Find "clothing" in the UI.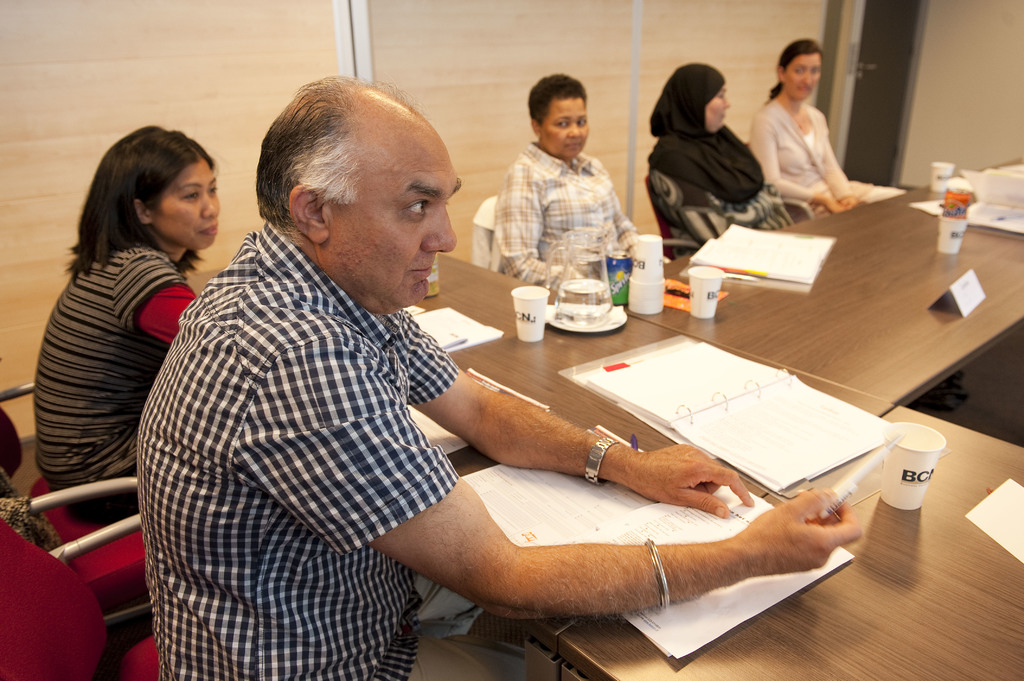
UI element at {"left": 647, "top": 49, "right": 801, "bottom": 268}.
